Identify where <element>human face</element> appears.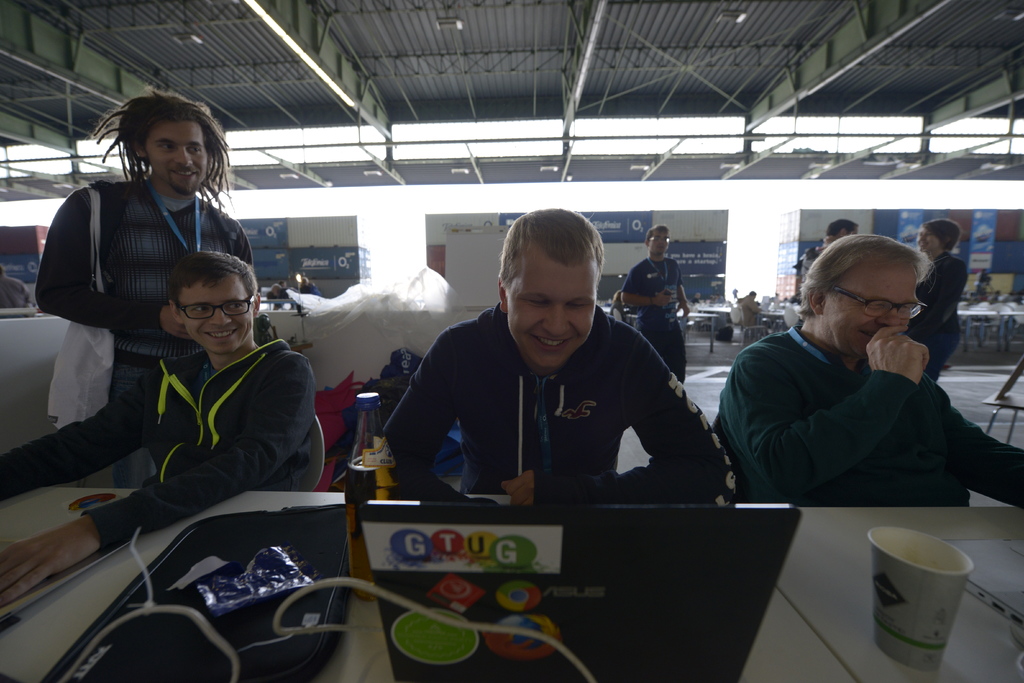
Appears at Rect(652, 222, 669, 256).
